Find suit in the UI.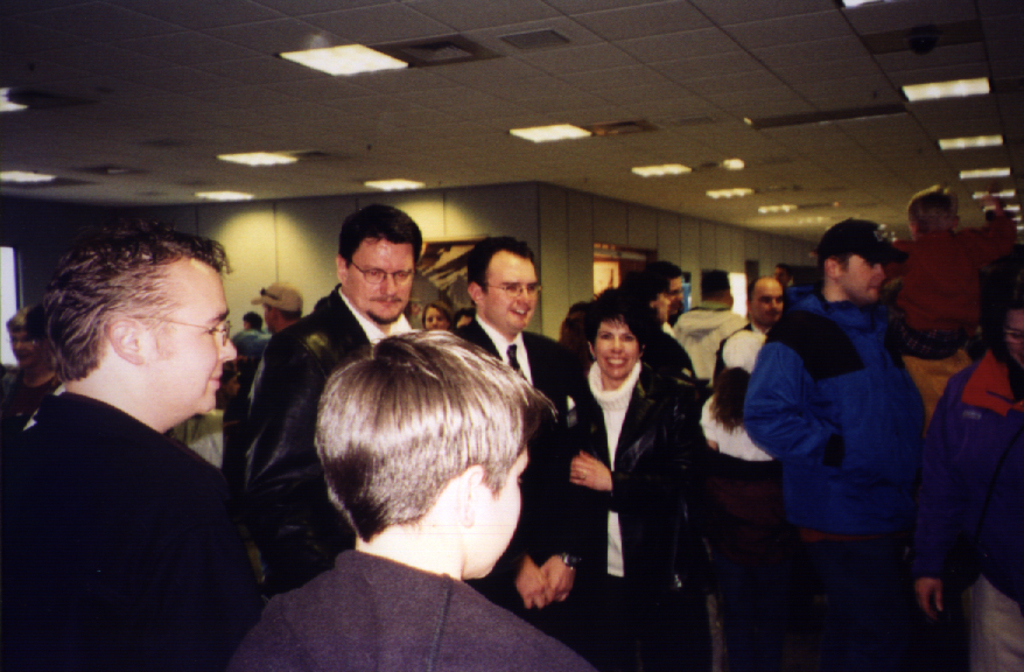
UI element at x1=457, y1=320, x2=584, y2=633.
